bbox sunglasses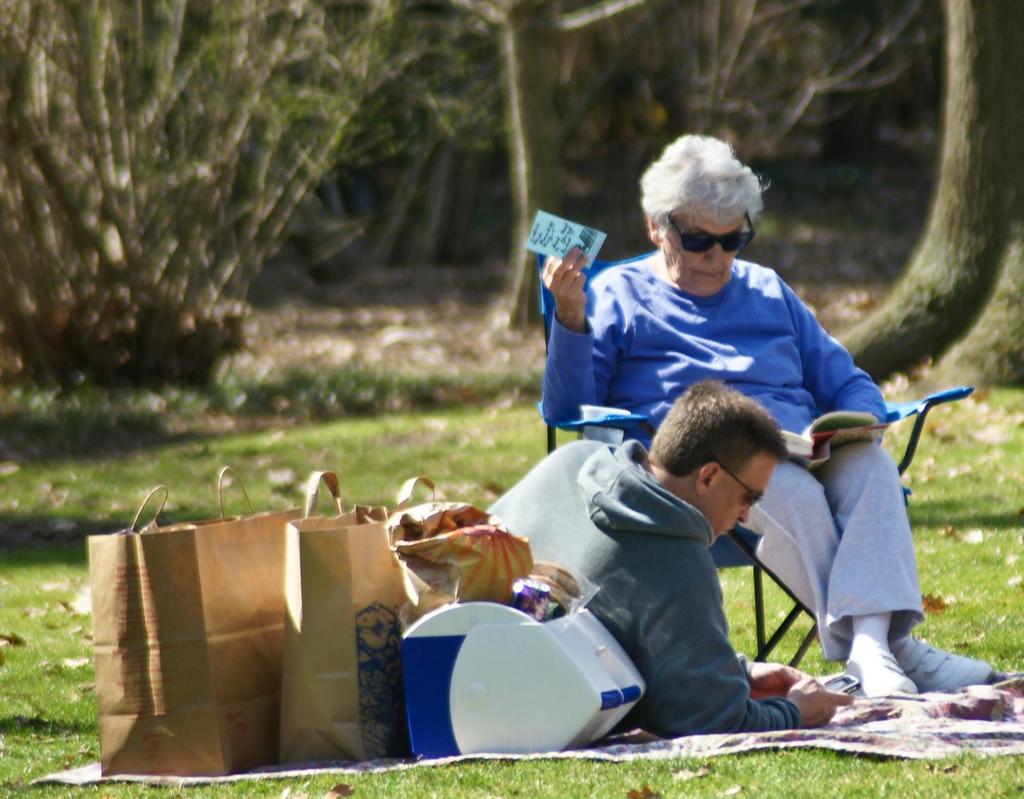
<box>666,212,753,255</box>
